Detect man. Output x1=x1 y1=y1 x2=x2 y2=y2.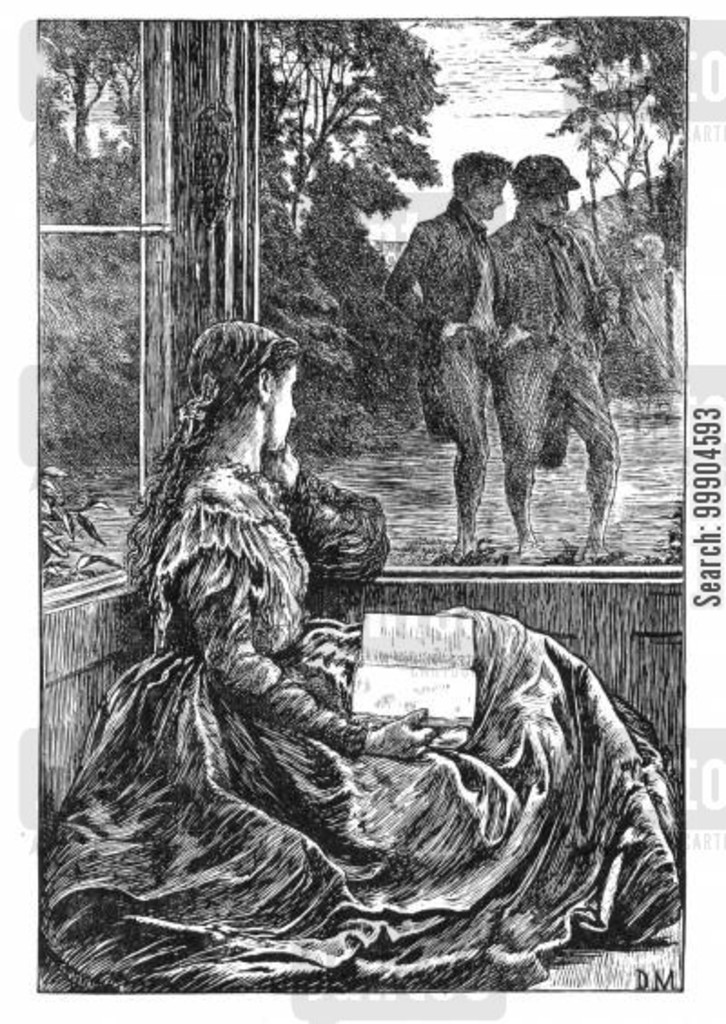
x1=481 y1=156 x2=624 y2=563.
